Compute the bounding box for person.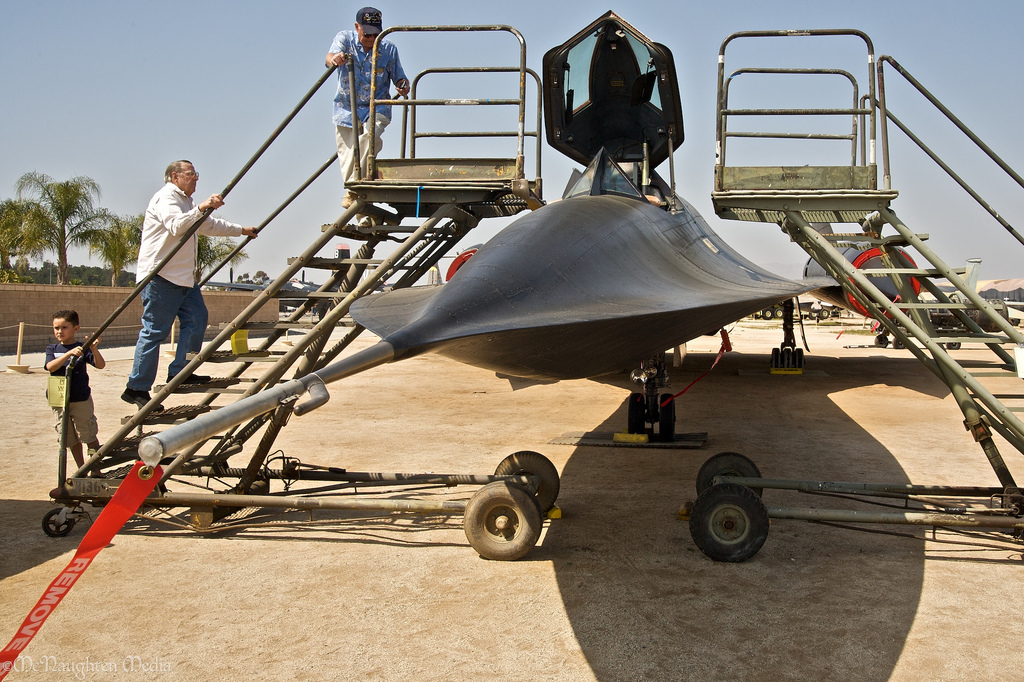
(x1=119, y1=153, x2=256, y2=414).
